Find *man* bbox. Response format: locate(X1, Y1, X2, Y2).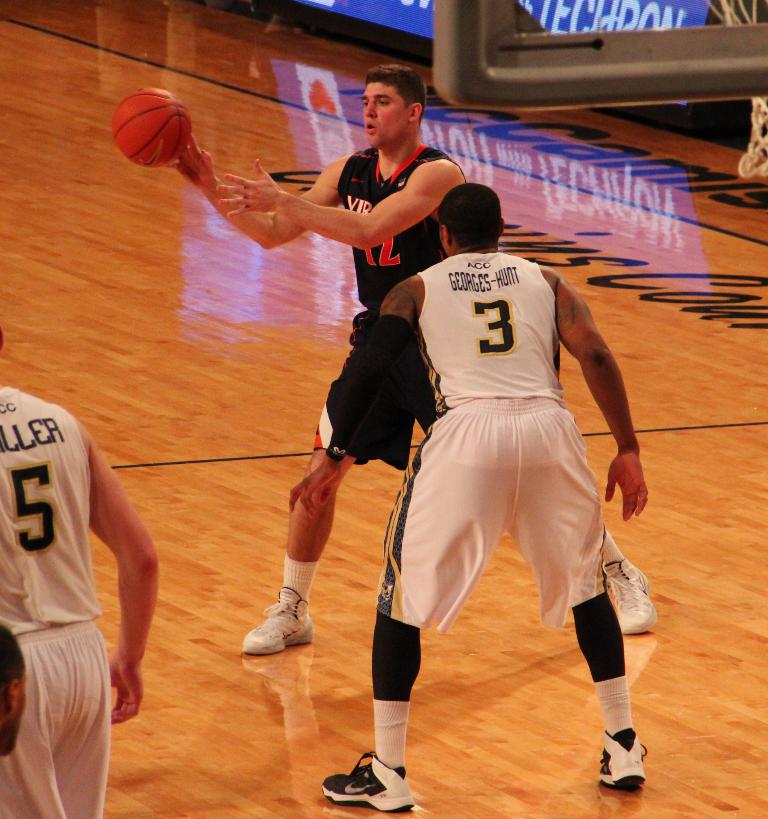
locate(0, 331, 158, 818).
